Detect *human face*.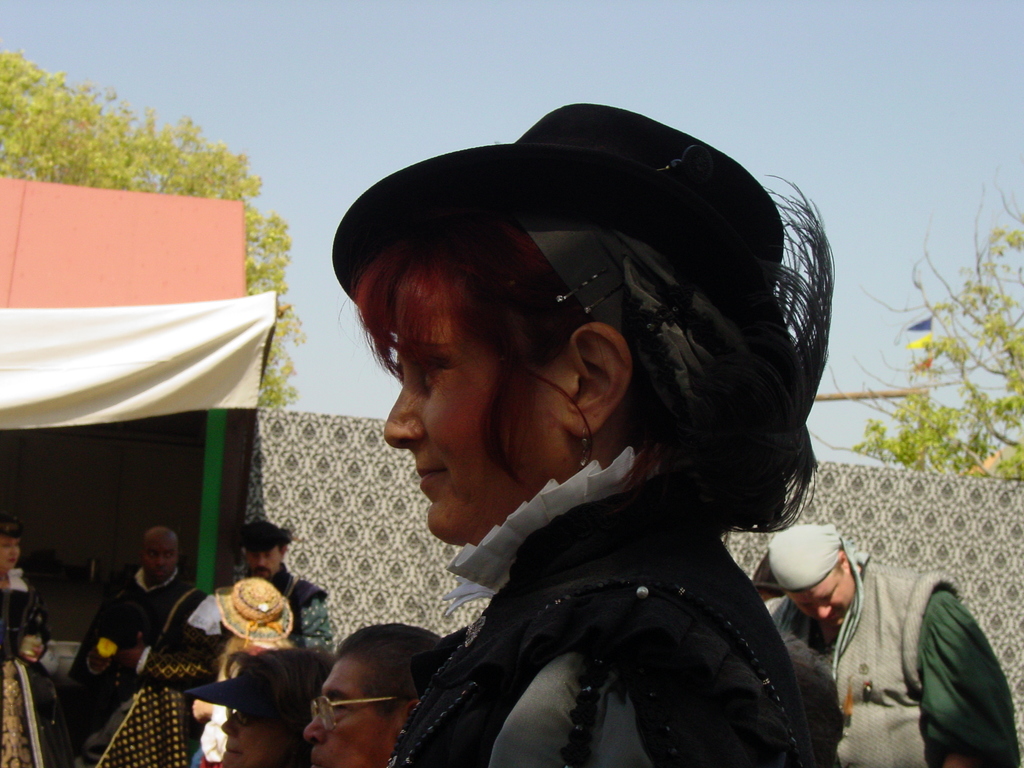
Detected at detection(786, 567, 855, 630).
